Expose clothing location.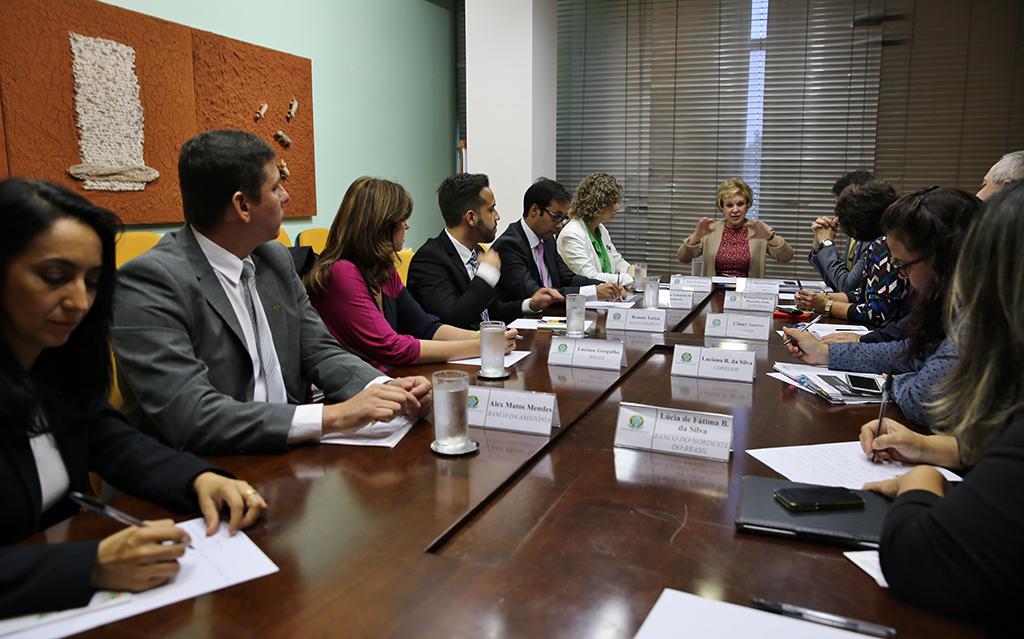
Exposed at [x1=0, y1=335, x2=245, y2=608].
